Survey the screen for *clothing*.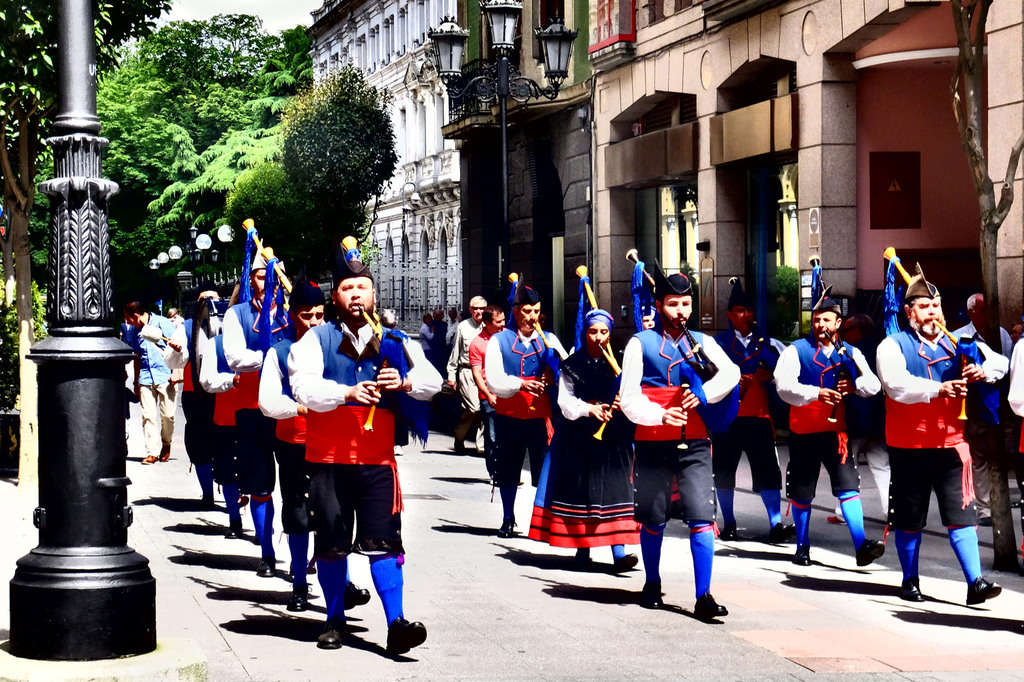
Survey found: <region>951, 325, 1010, 507</region>.
